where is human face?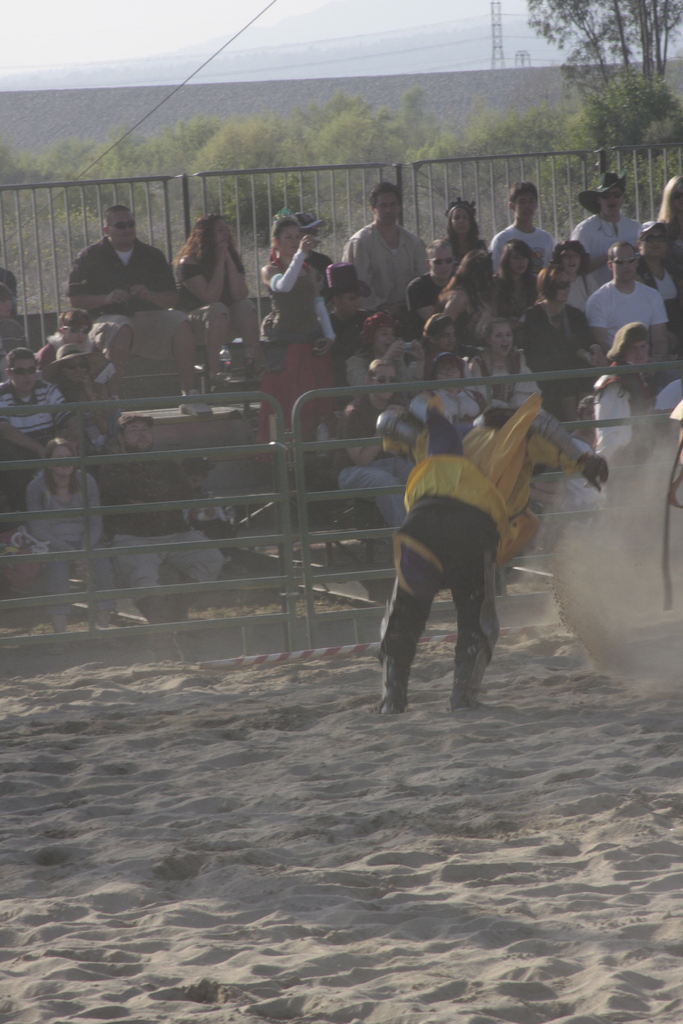
[415, 298, 443, 321].
